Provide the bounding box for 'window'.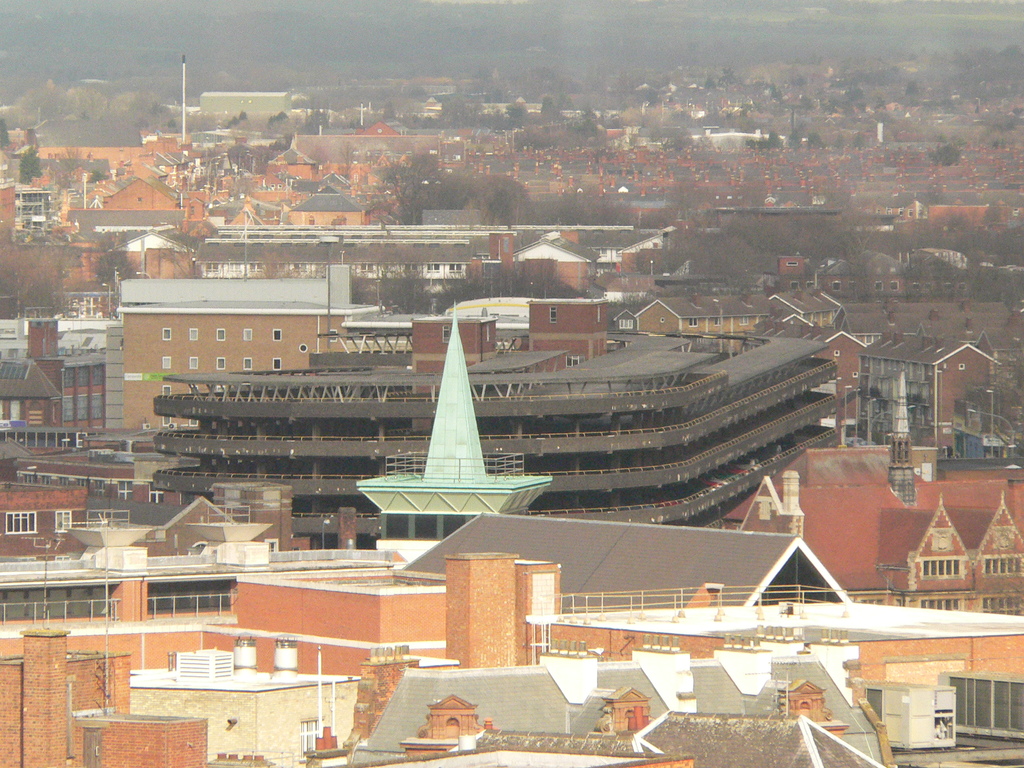
190,419,198,423.
